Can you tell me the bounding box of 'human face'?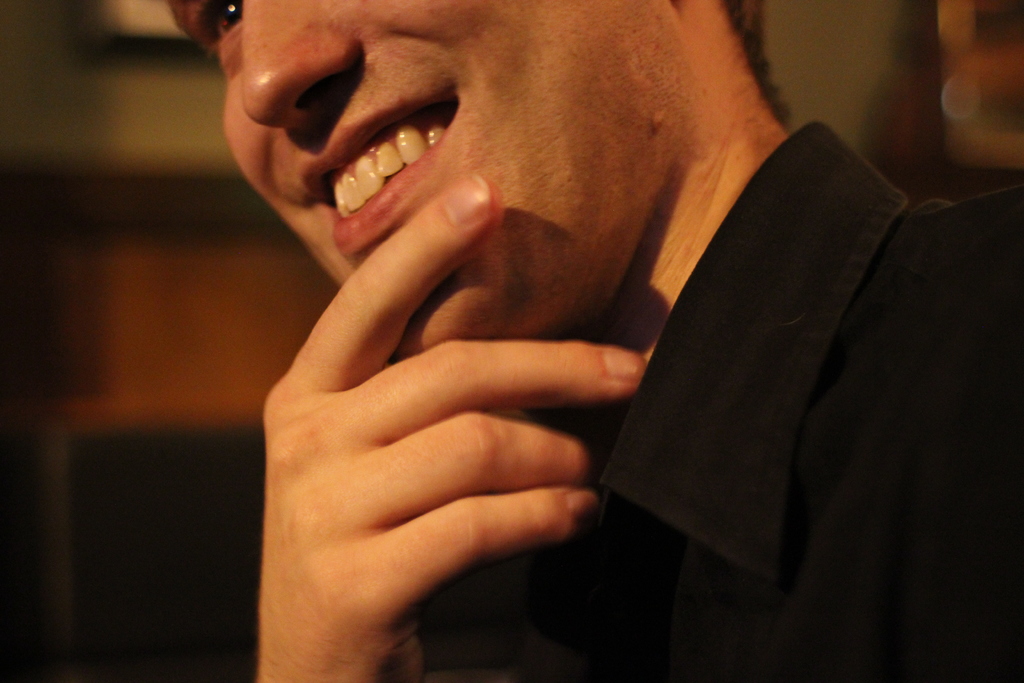
{"left": 166, "top": 0, "right": 684, "bottom": 365}.
